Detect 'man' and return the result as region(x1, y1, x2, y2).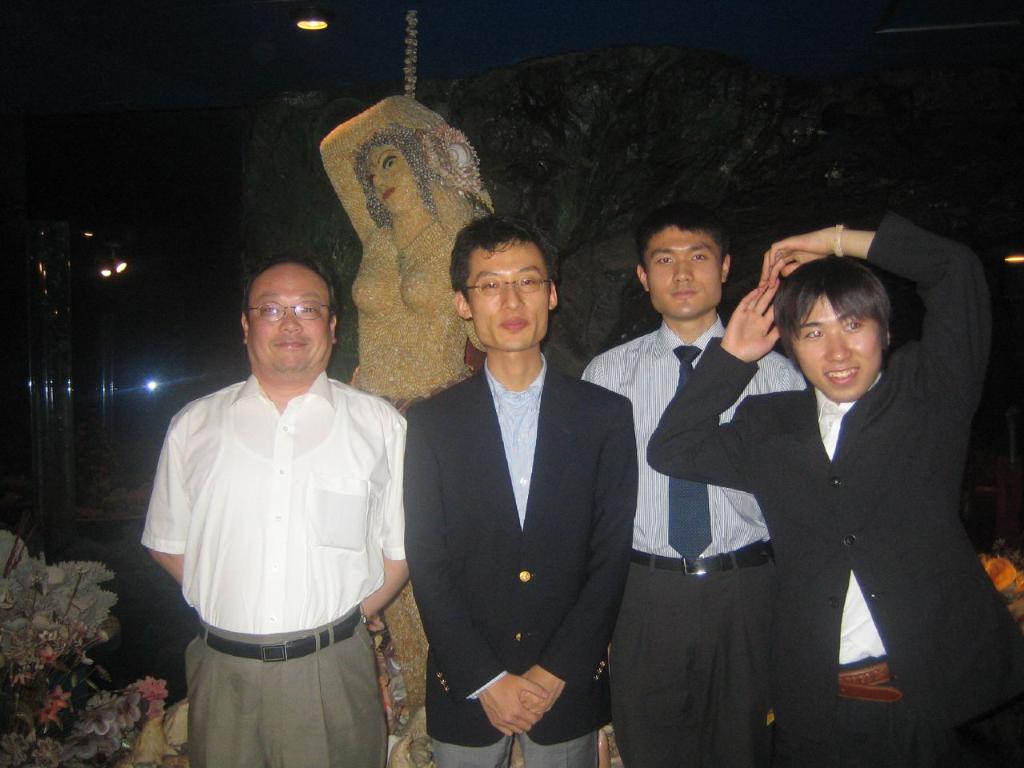
region(577, 206, 817, 767).
